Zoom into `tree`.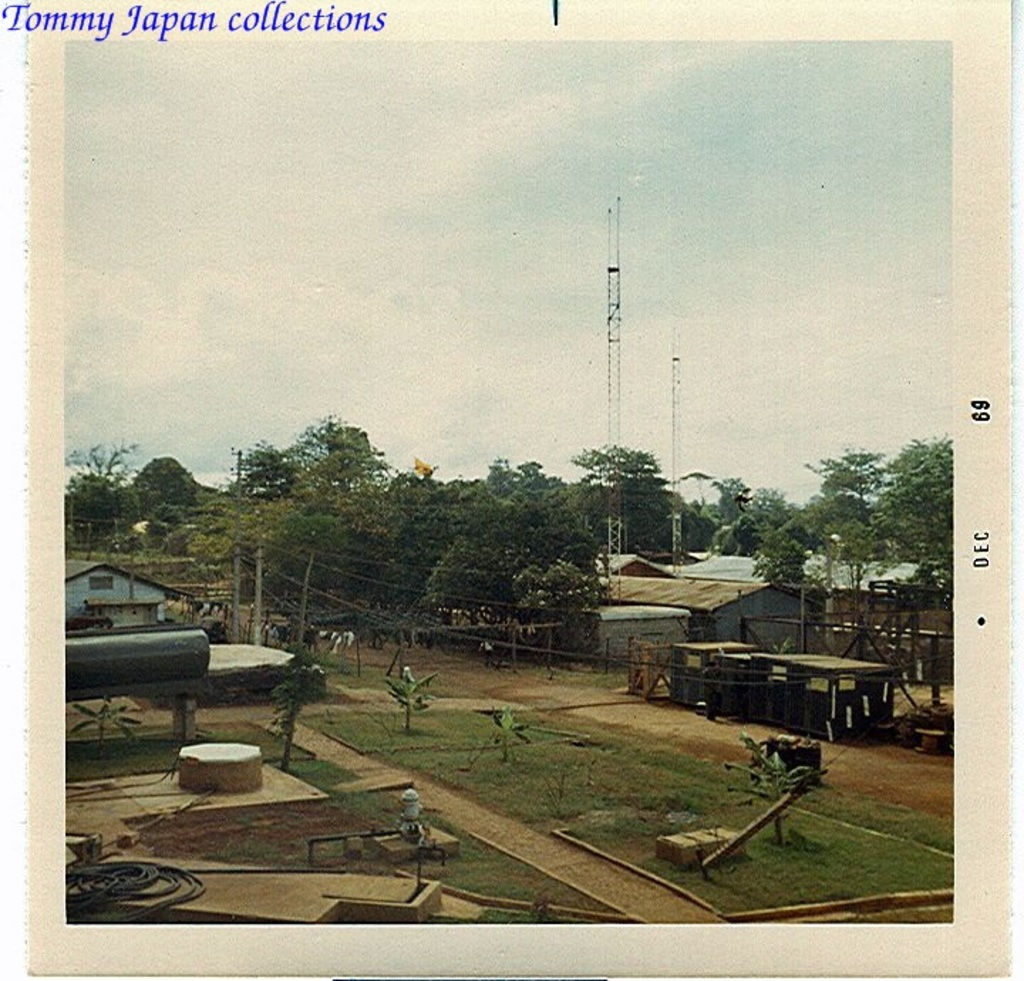
Zoom target: [x1=862, y1=432, x2=953, y2=599].
